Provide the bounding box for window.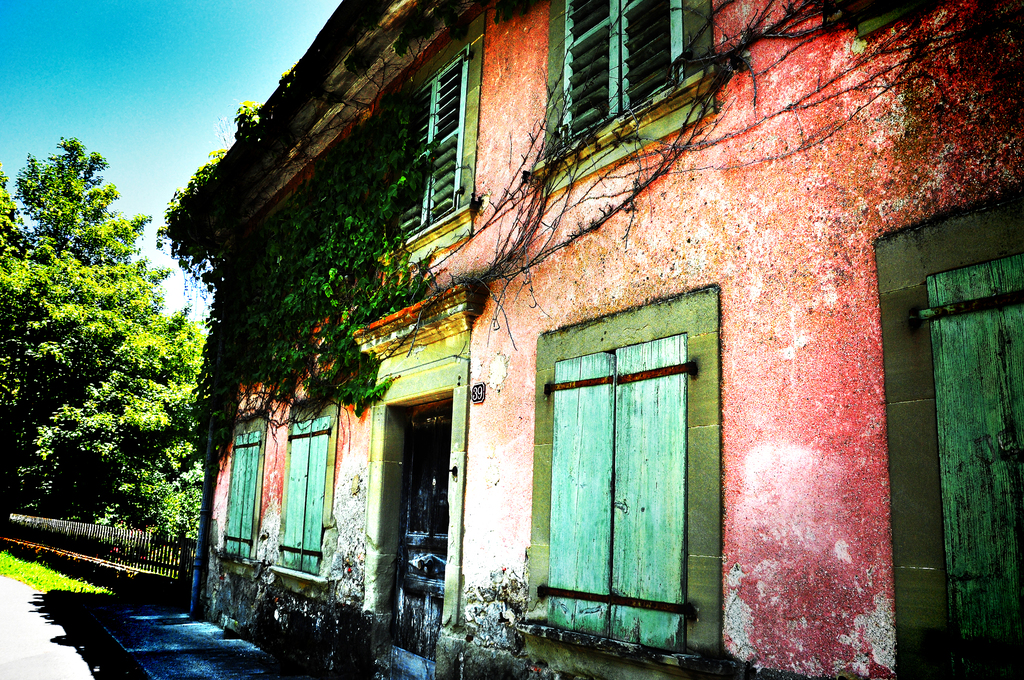
bbox=[885, 197, 1023, 679].
